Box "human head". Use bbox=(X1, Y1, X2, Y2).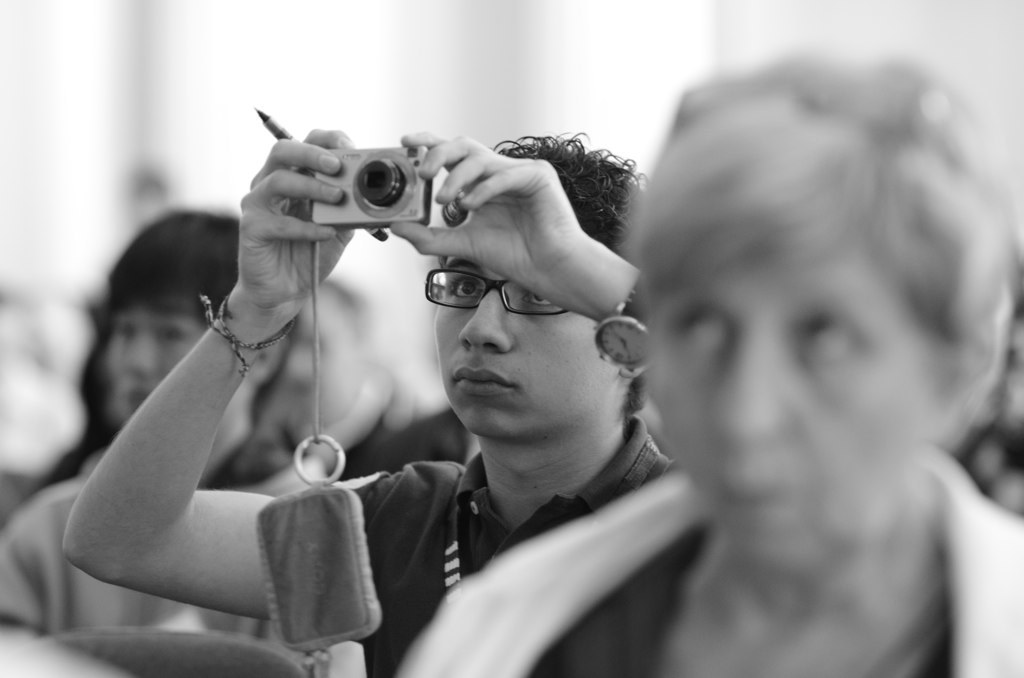
bbox=(280, 275, 372, 429).
